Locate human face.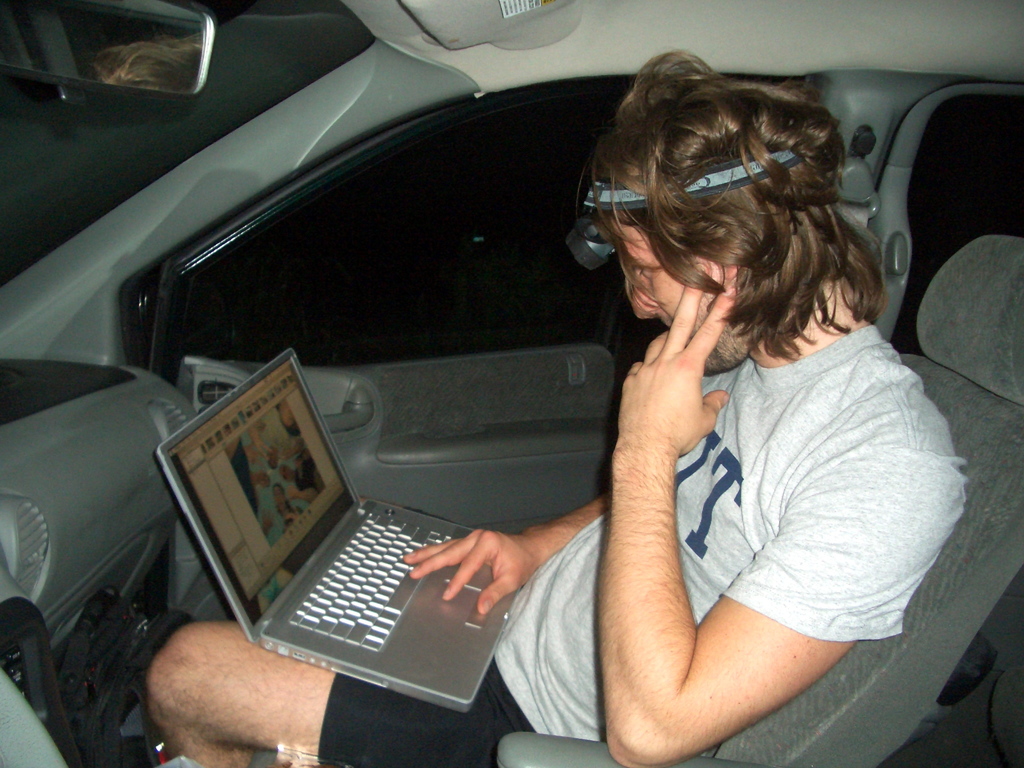
Bounding box: (left=611, top=205, right=756, bottom=373).
